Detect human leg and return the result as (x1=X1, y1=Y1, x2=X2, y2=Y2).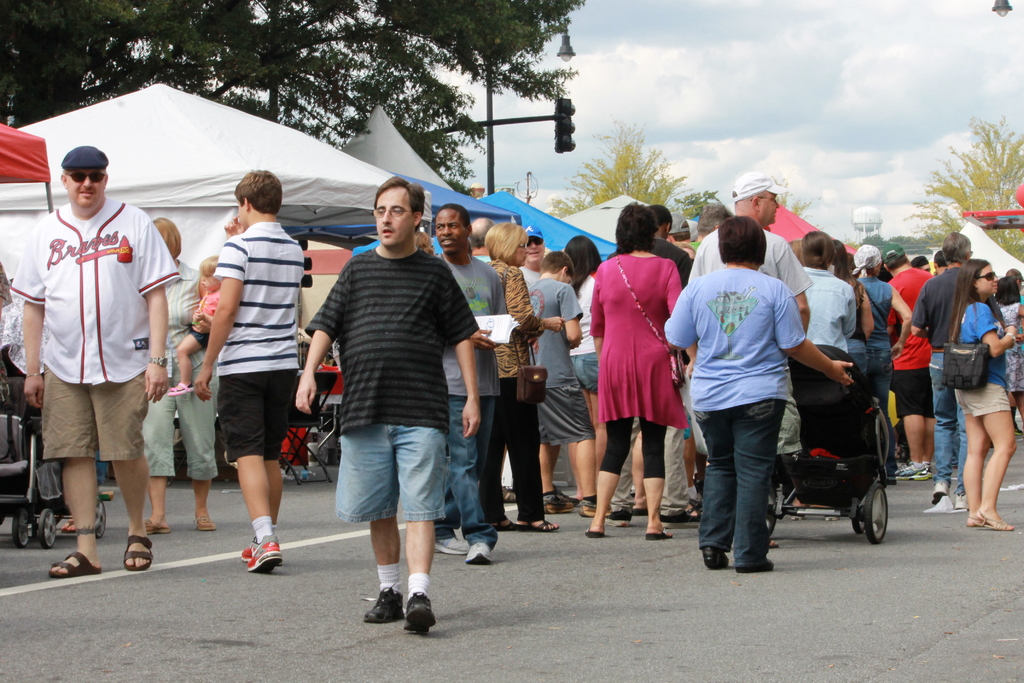
(x1=390, y1=374, x2=447, y2=636).
